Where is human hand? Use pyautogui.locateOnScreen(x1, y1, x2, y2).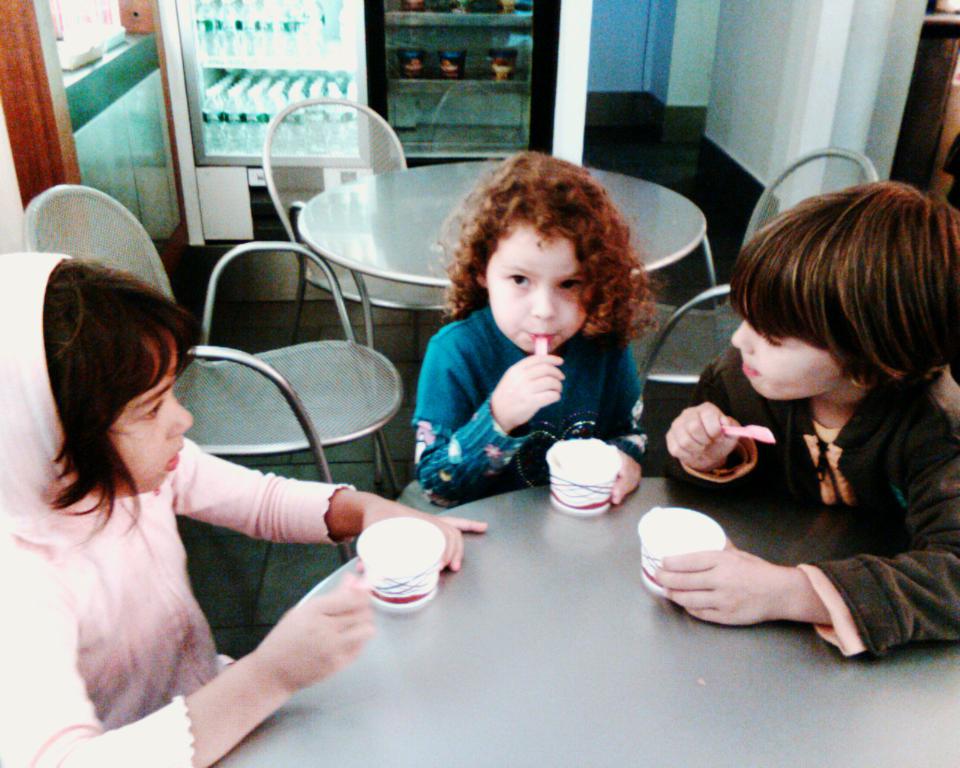
pyautogui.locateOnScreen(655, 536, 789, 628).
